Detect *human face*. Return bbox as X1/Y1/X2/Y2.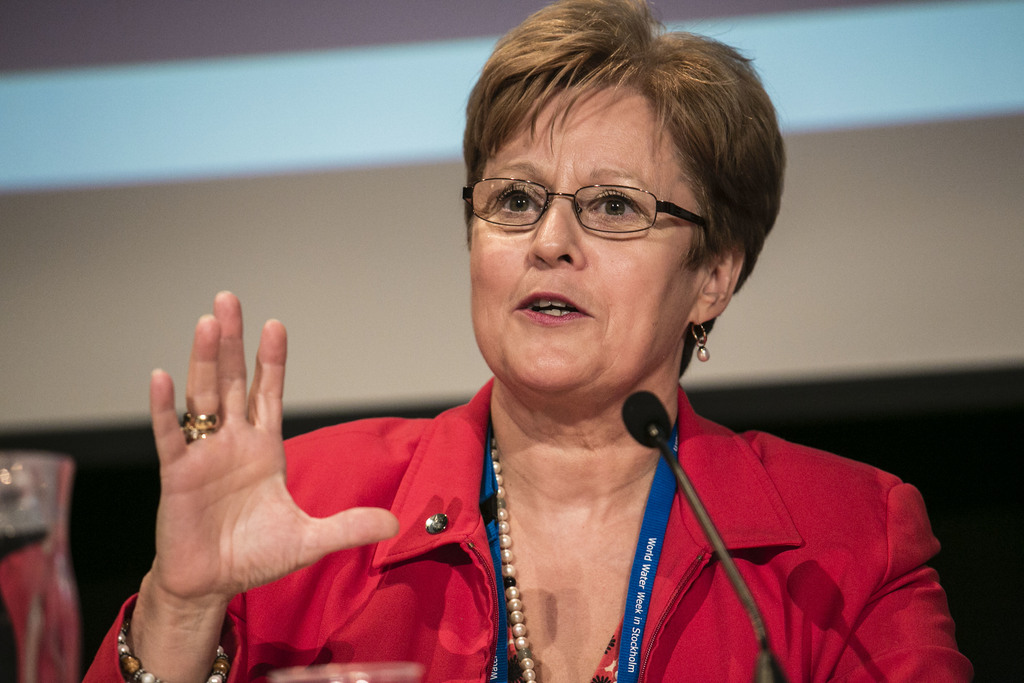
464/81/711/404.
